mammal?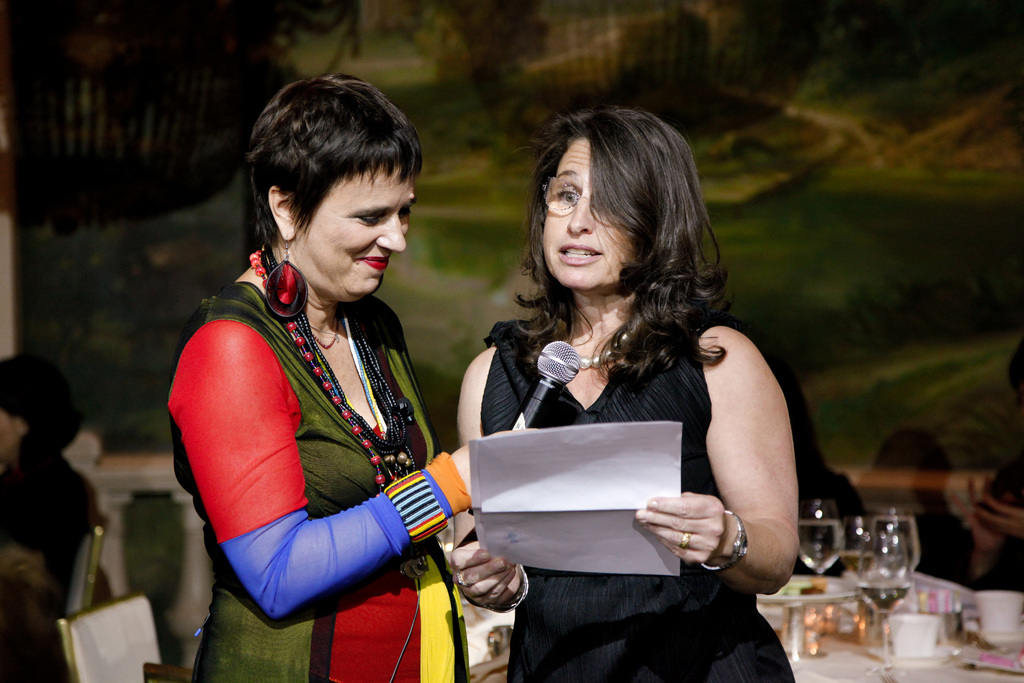
select_region(786, 391, 865, 578)
